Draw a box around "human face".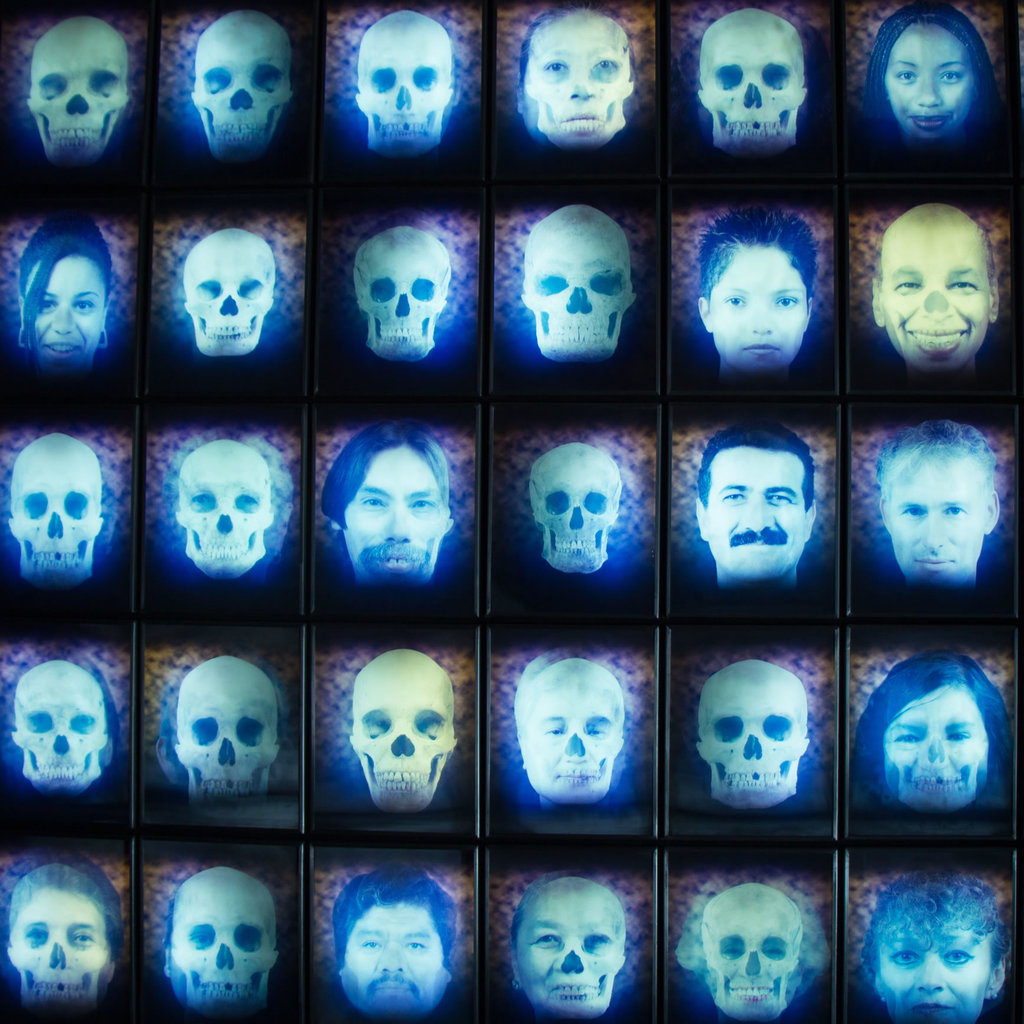
{"left": 881, "top": 929, "right": 989, "bottom": 1020}.
